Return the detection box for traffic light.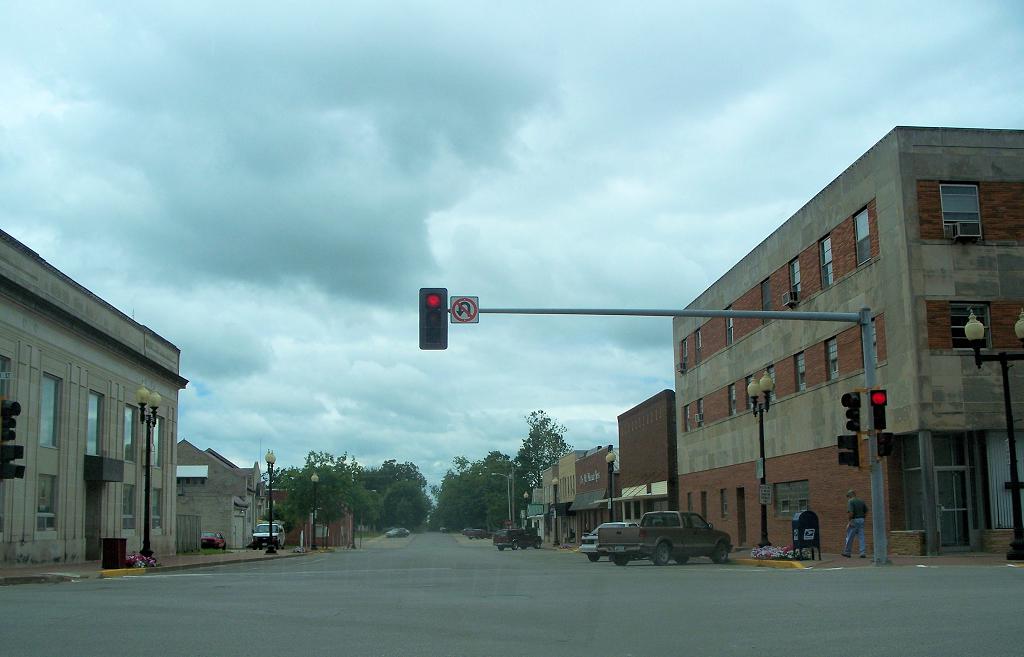
region(0, 446, 27, 481).
